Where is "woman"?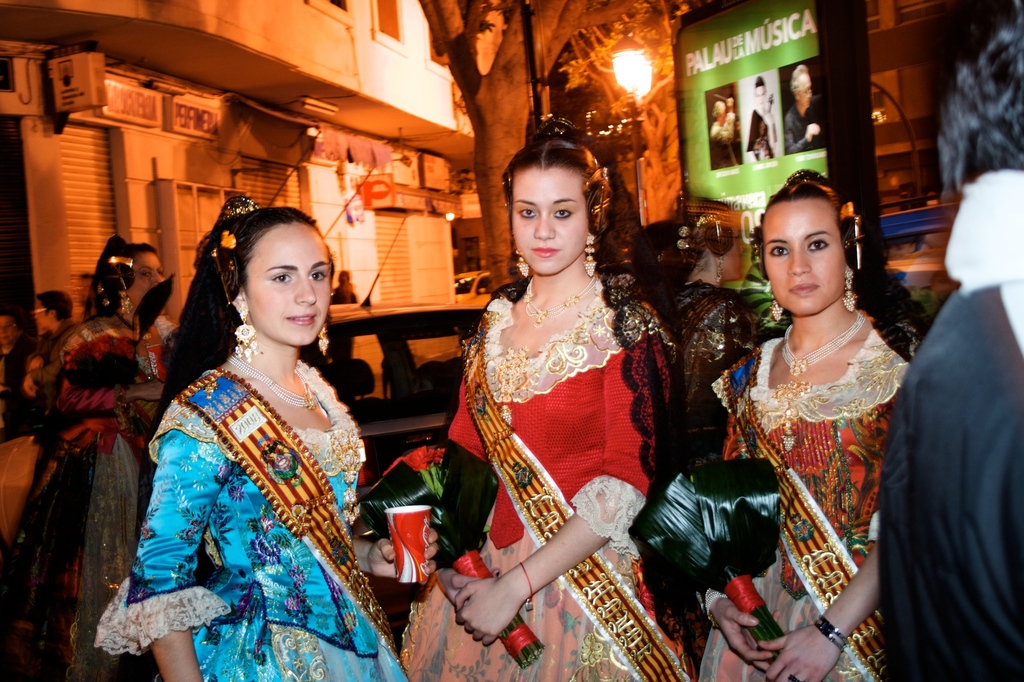
region(696, 173, 931, 681).
